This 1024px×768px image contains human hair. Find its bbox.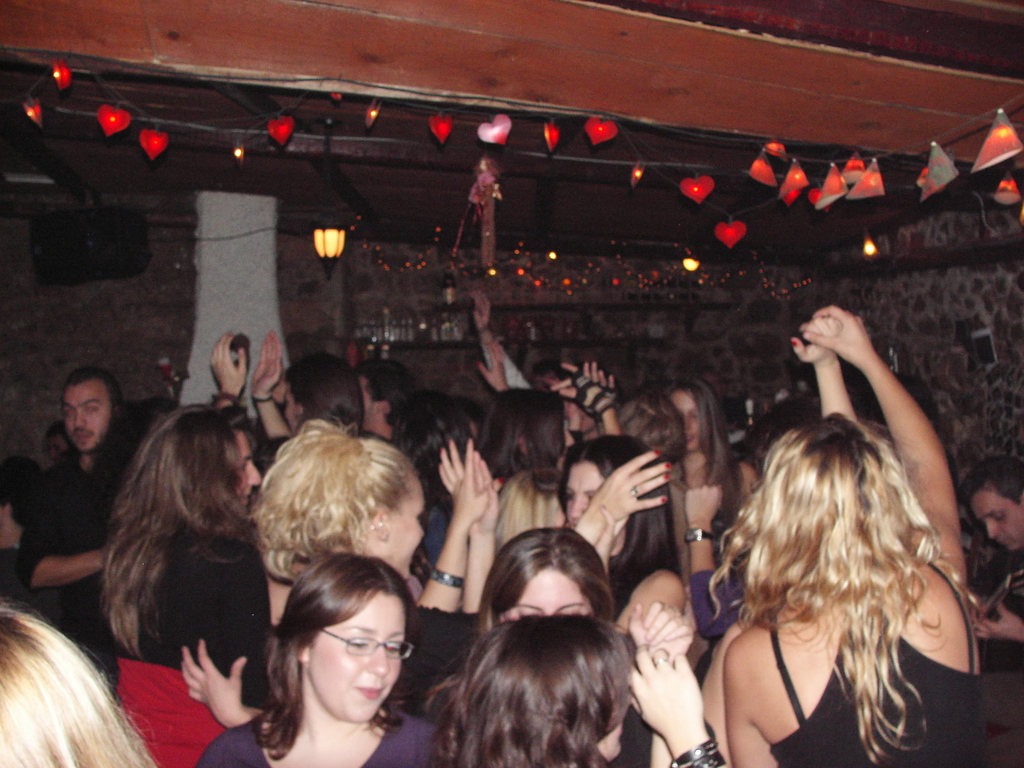
{"x1": 94, "y1": 396, "x2": 259, "y2": 655}.
